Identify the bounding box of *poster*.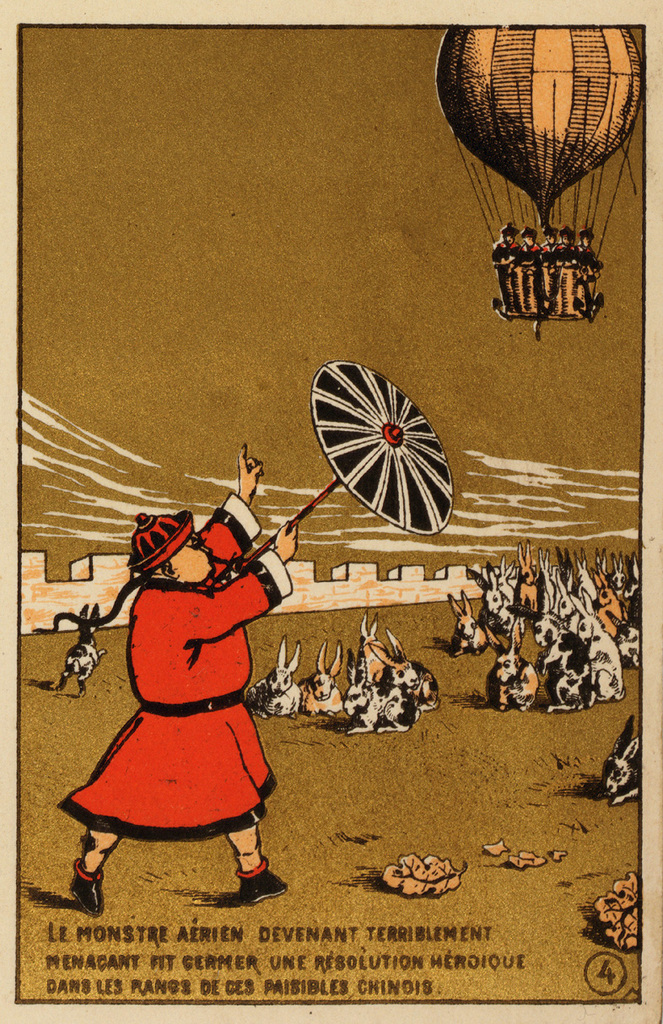
pyautogui.locateOnScreen(0, 0, 662, 1023).
